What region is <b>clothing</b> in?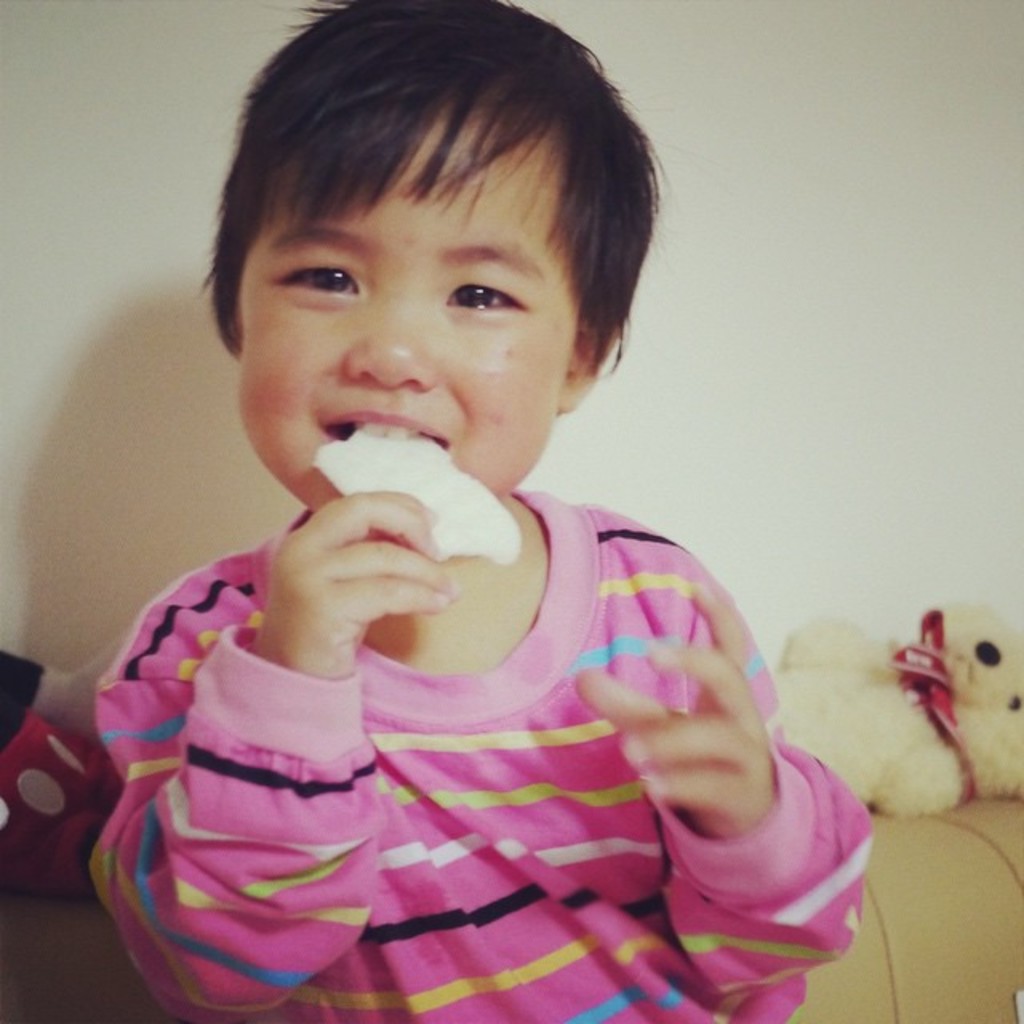
(x1=96, y1=446, x2=832, y2=995).
